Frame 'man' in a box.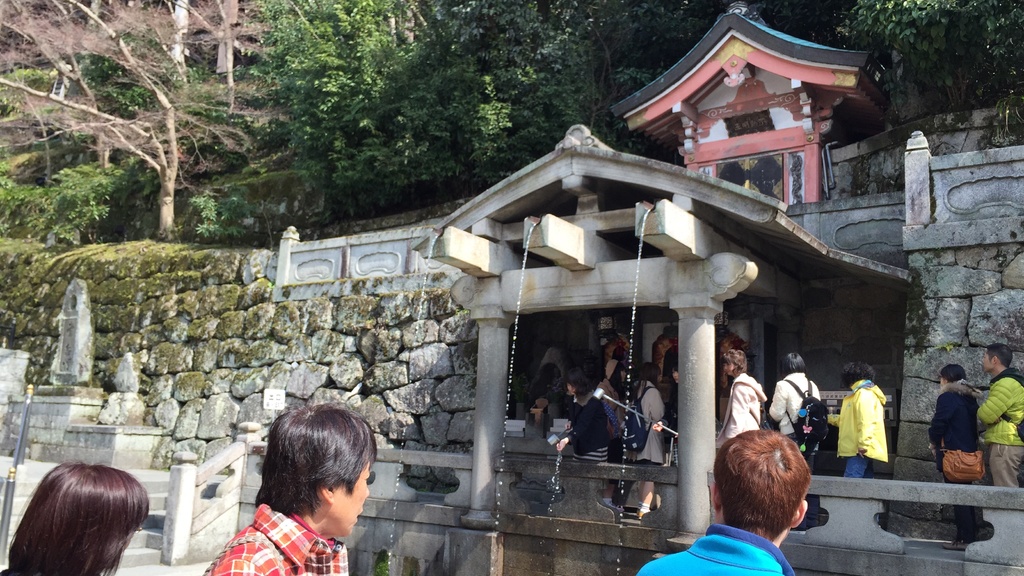
x1=659, y1=425, x2=860, y2=572.
